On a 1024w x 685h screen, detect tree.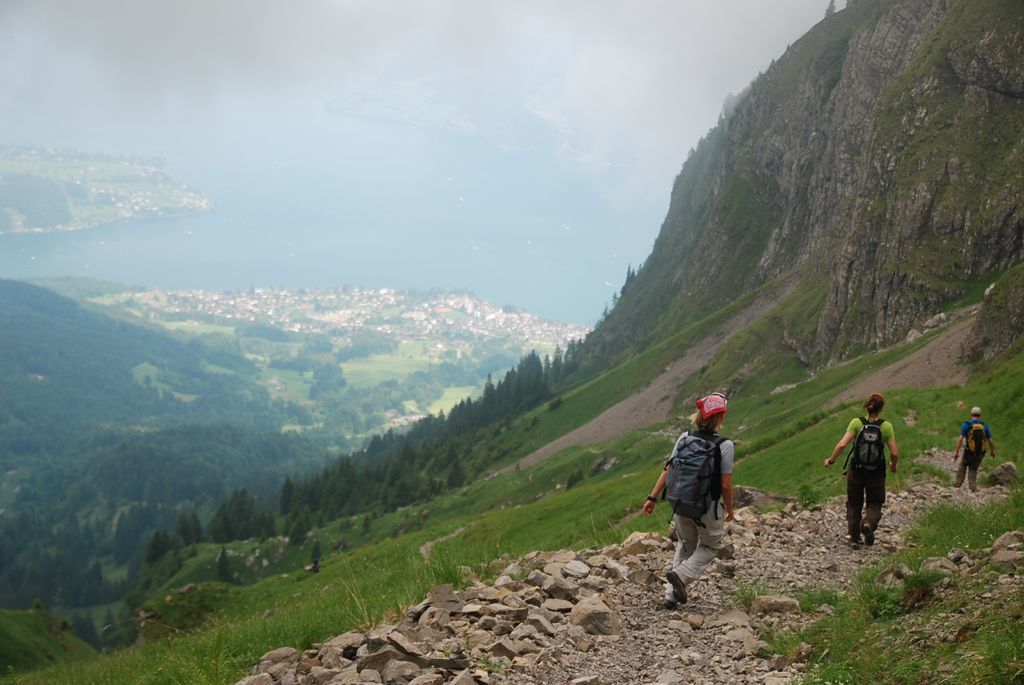
{"left": 128, "top": 519, "right": 183, "bottom": 569}.
